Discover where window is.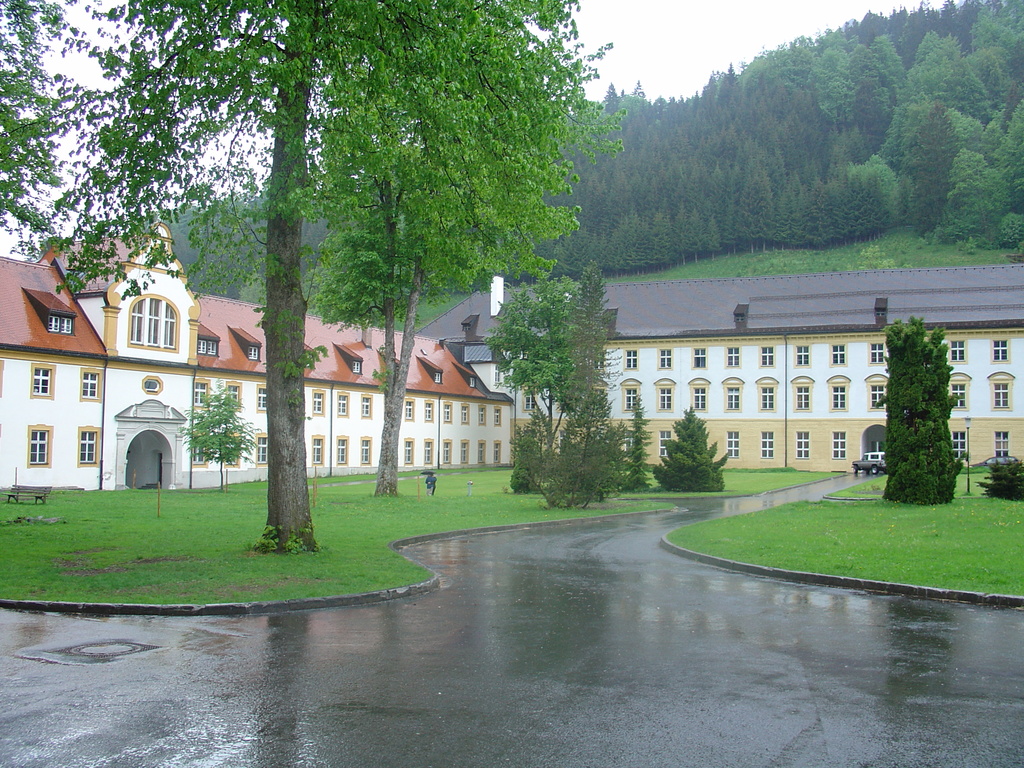
Discovered at (796,387,813,412).
